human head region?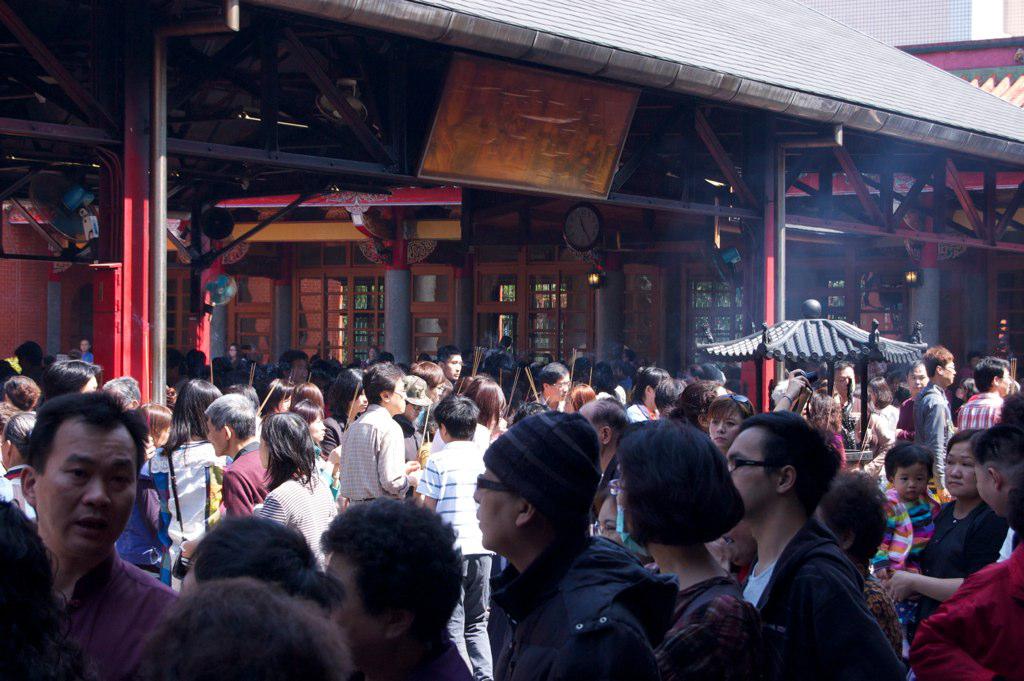
[442, 345, 462, 379]
